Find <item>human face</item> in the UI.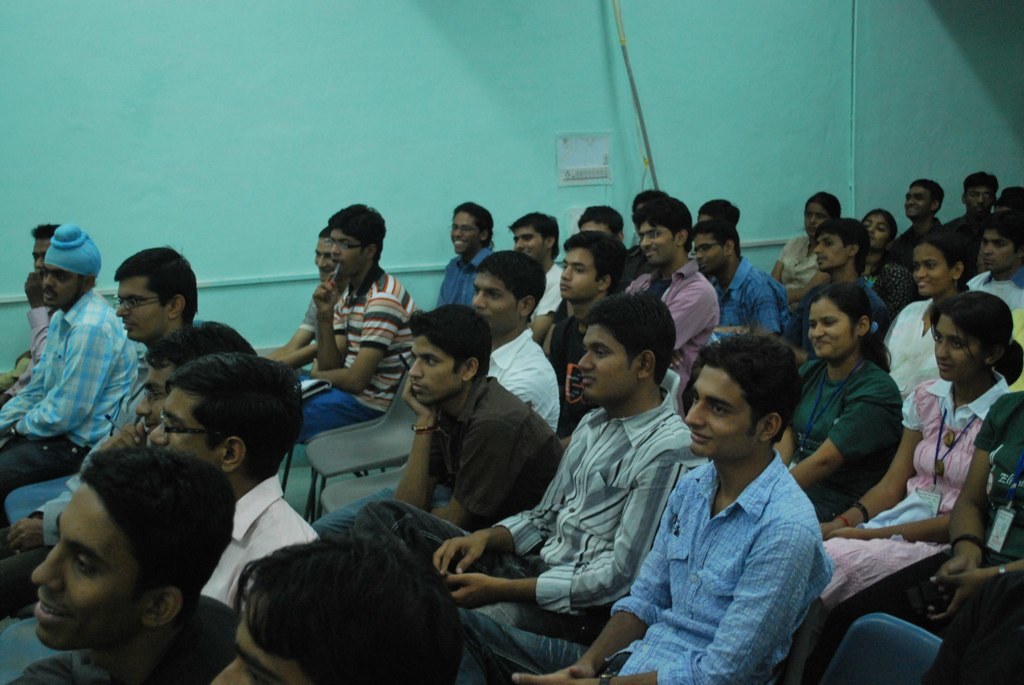
UI element at <bbox>807, 202, 829, 236</bbox>.
